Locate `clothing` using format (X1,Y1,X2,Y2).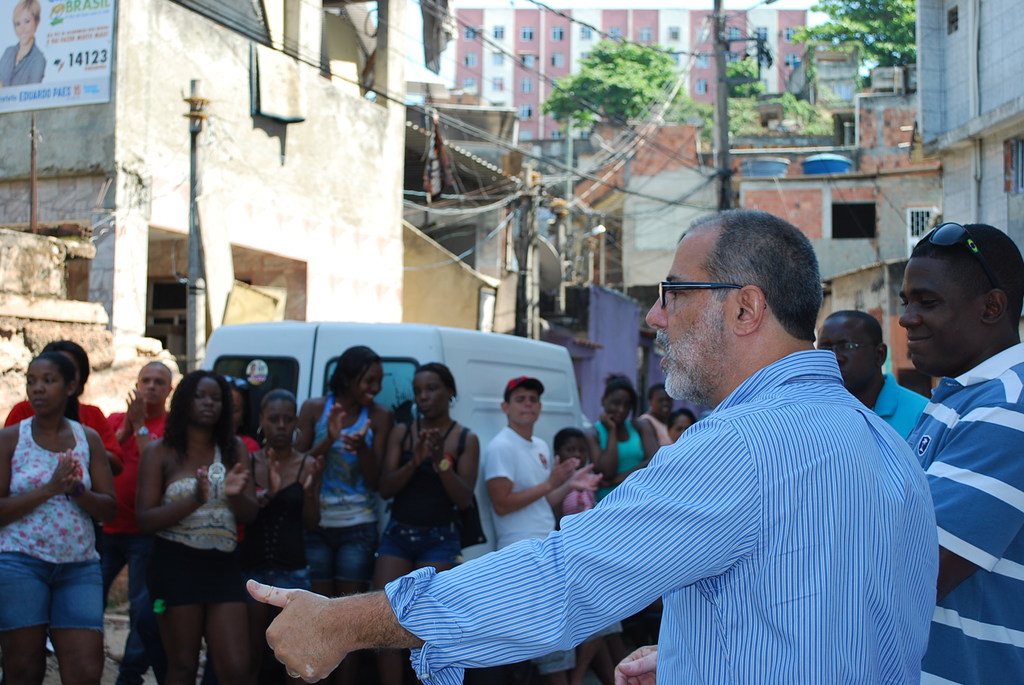
(104,398,169,674).
